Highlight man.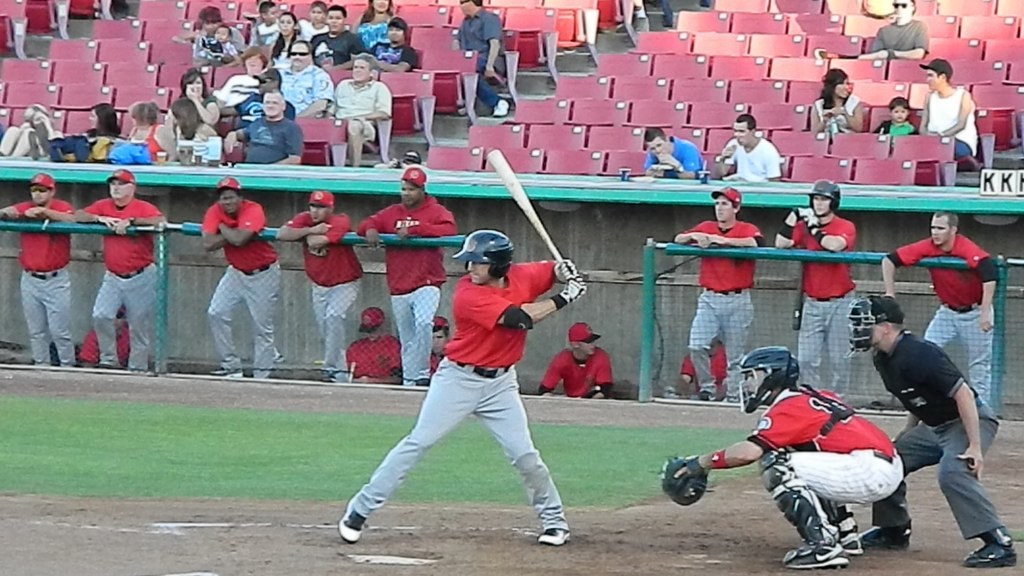
Highlighted region: 455:0:509:122.
